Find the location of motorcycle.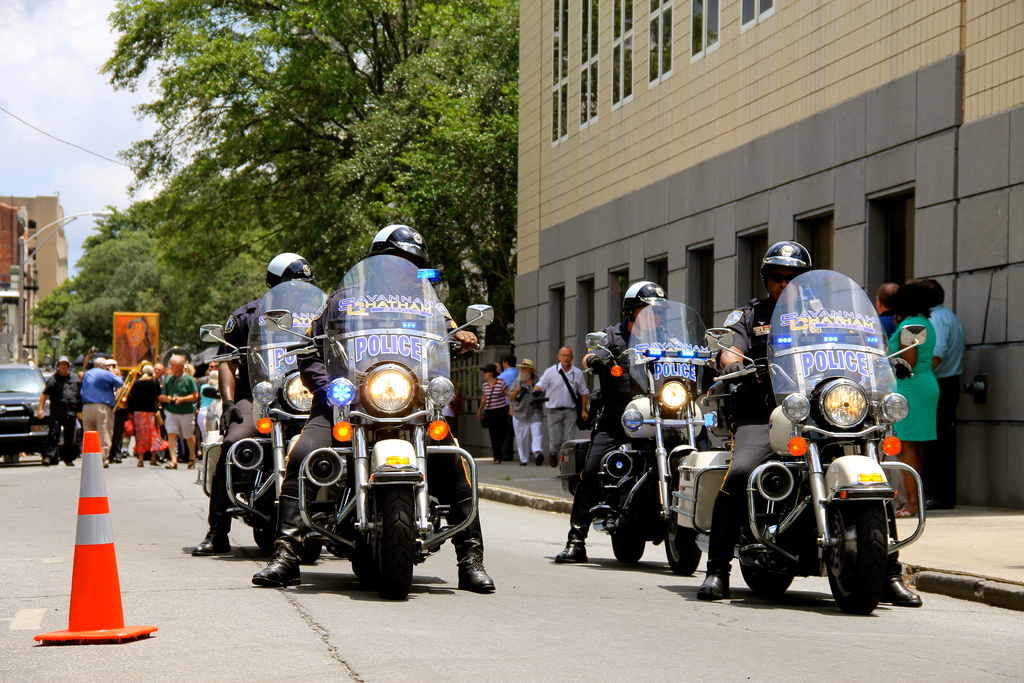
Location: bbox(259, 251, 495, 595).
